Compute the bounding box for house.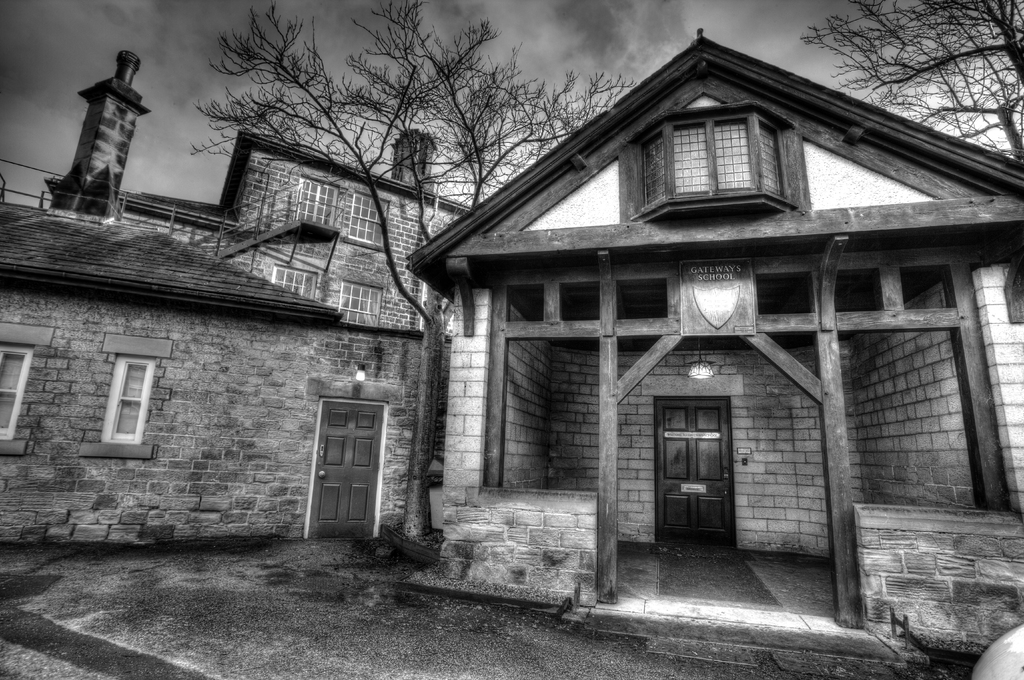
406, 23, 1023, 653.
